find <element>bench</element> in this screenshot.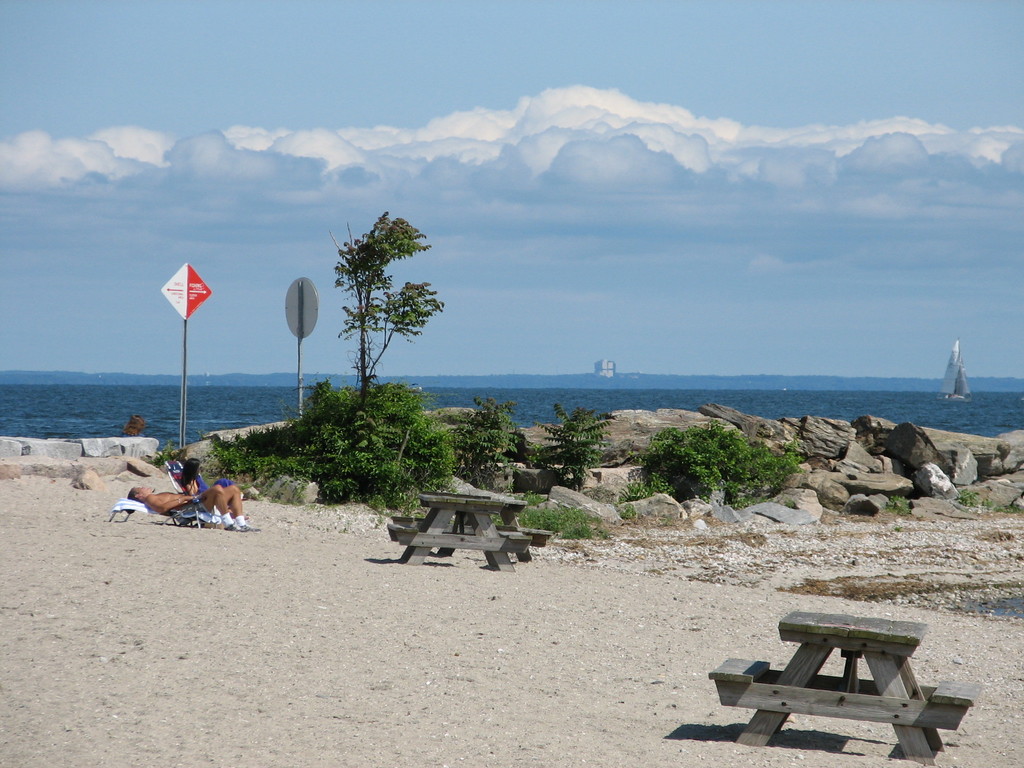
The bounding box for <element>bench</element> is left=387, top=466, right=534, bottom=568.
